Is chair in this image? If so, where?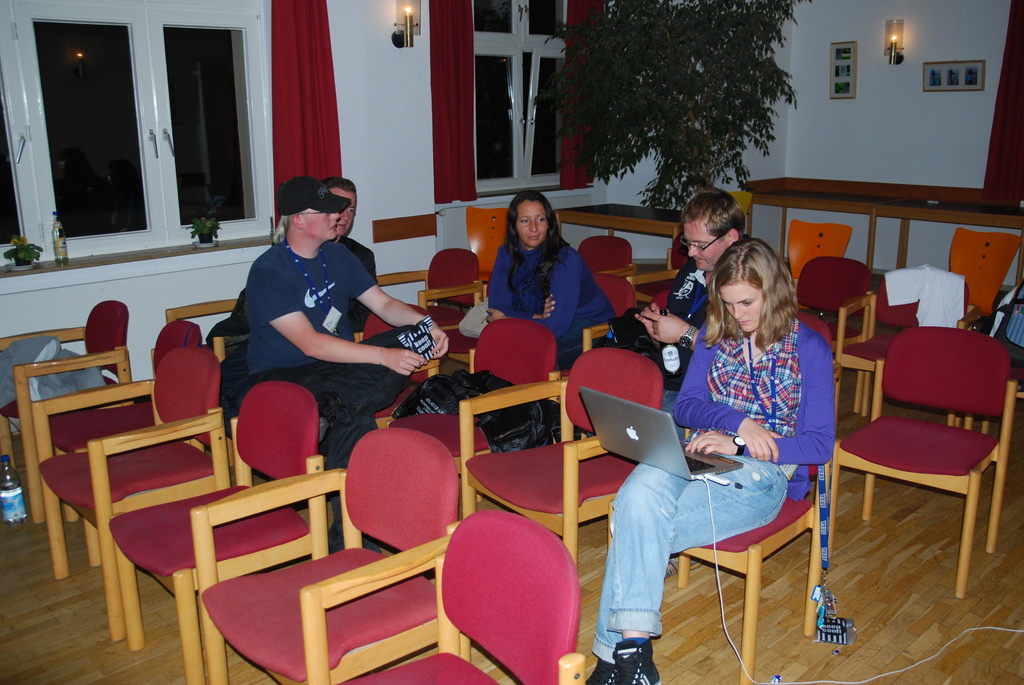
Yes, at bbox=[103, 379, 332, 684].
